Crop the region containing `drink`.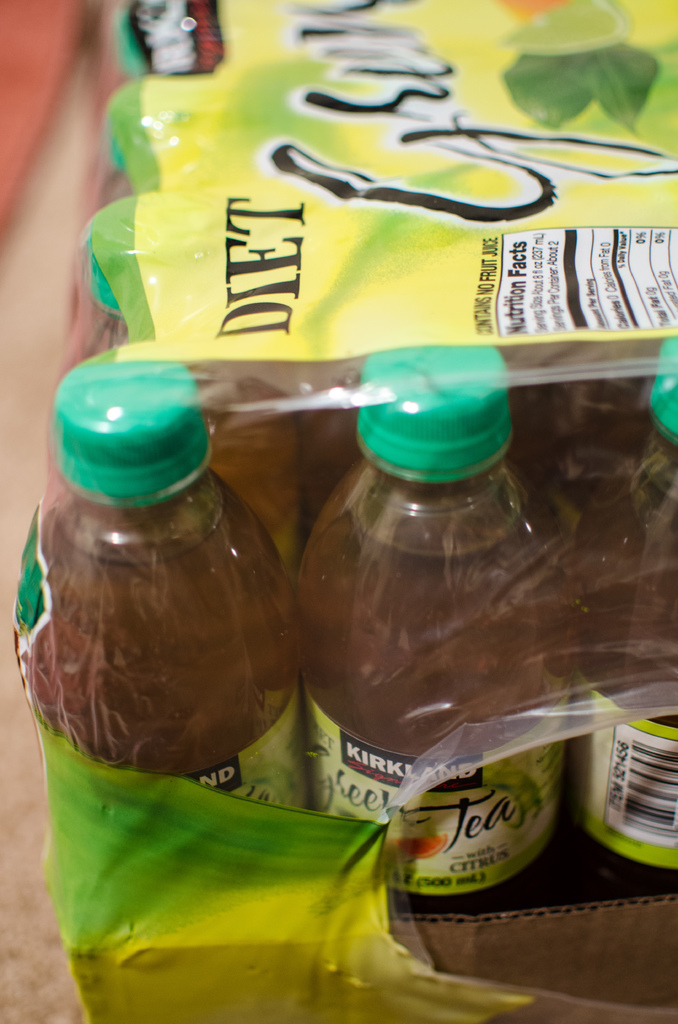
Crop region: [left=296, top=351, right=560, bottom=908].
